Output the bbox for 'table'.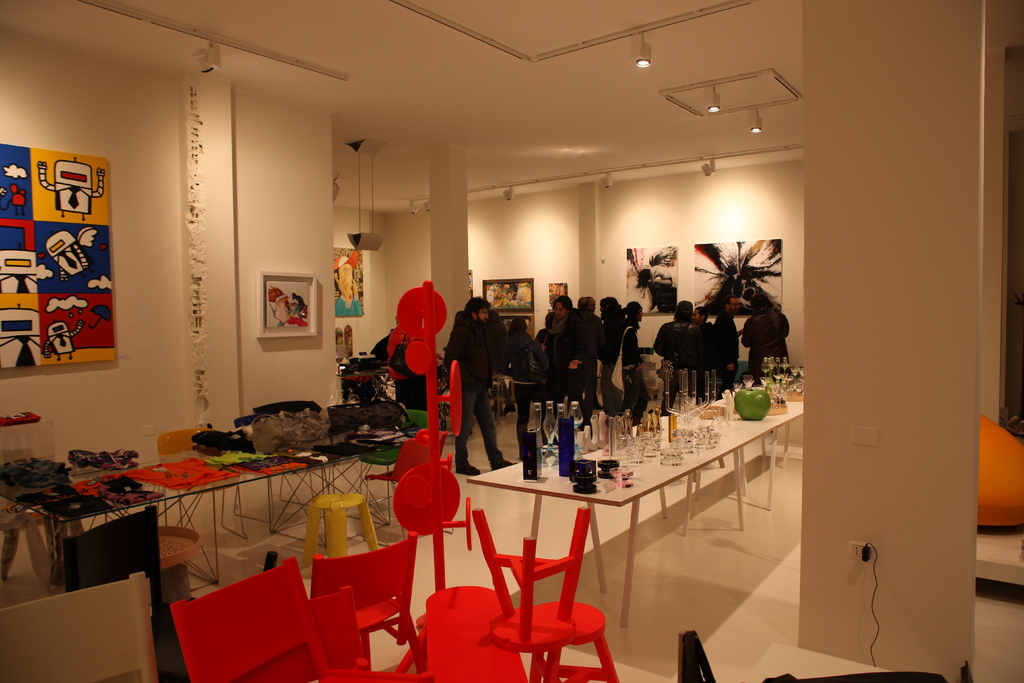
rect(472, 415, 769, 620).
